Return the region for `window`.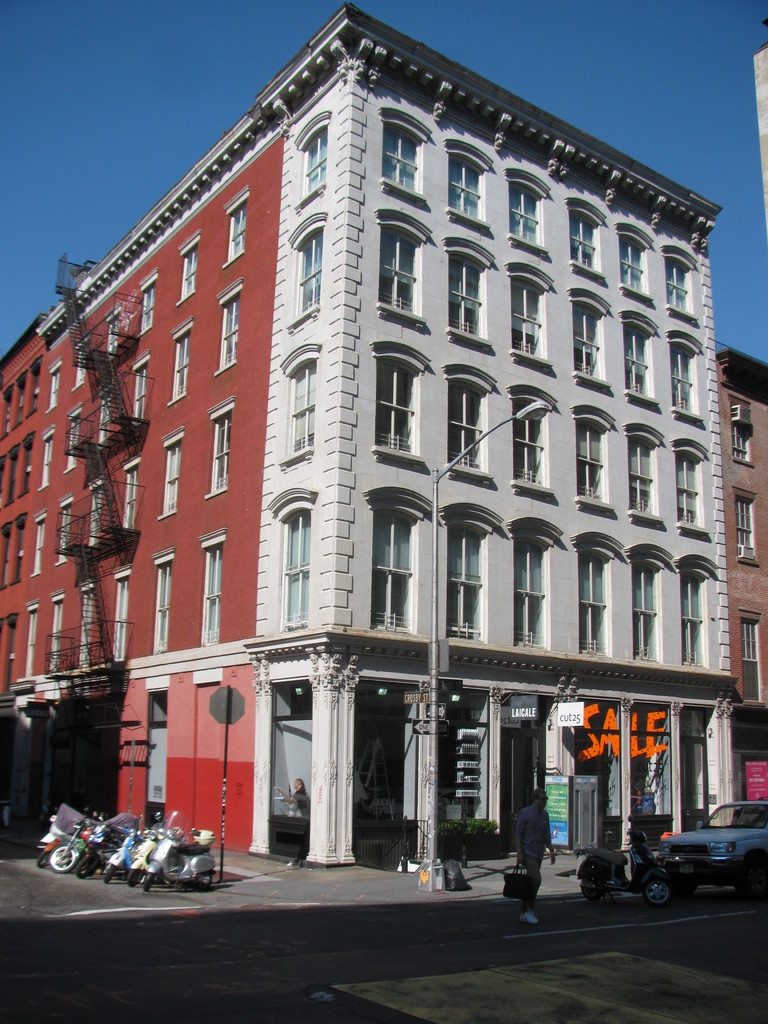
{"x1": 37, "y1": 423, "x2": 52, "y2": 489}.
